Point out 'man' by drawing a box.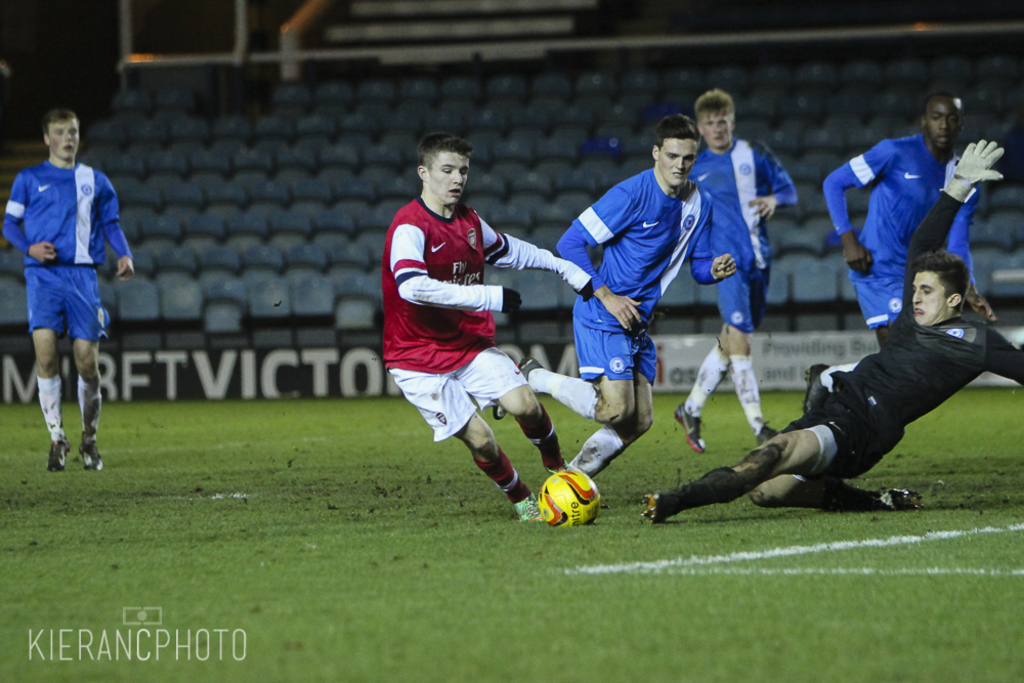
x1=637, y1=137, x2=1023, y2=531.
